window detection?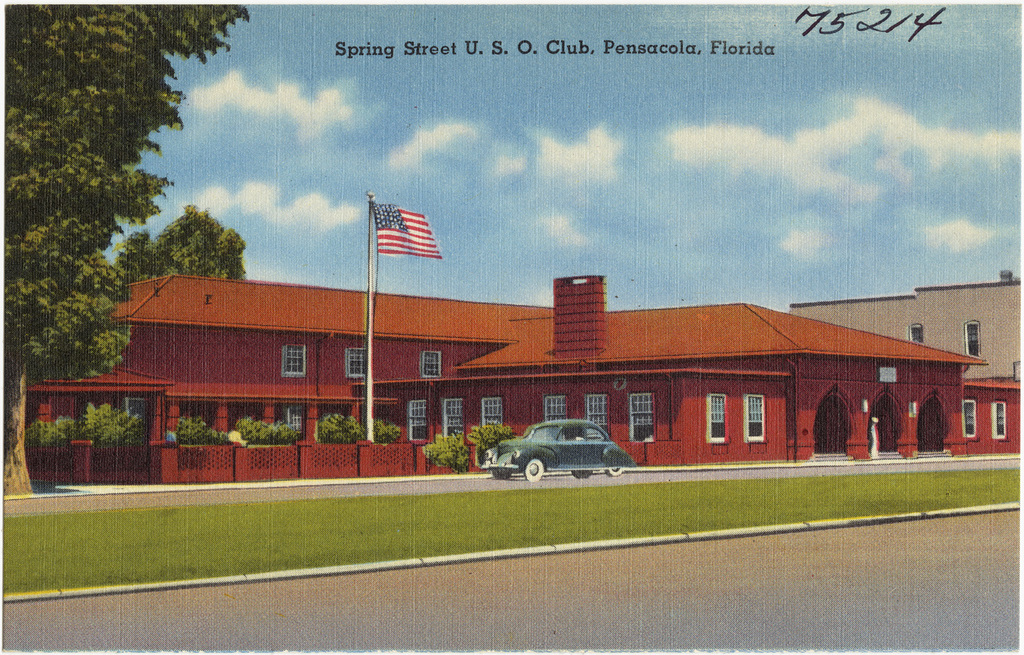
bbox=[415, 346, 443, 380]
